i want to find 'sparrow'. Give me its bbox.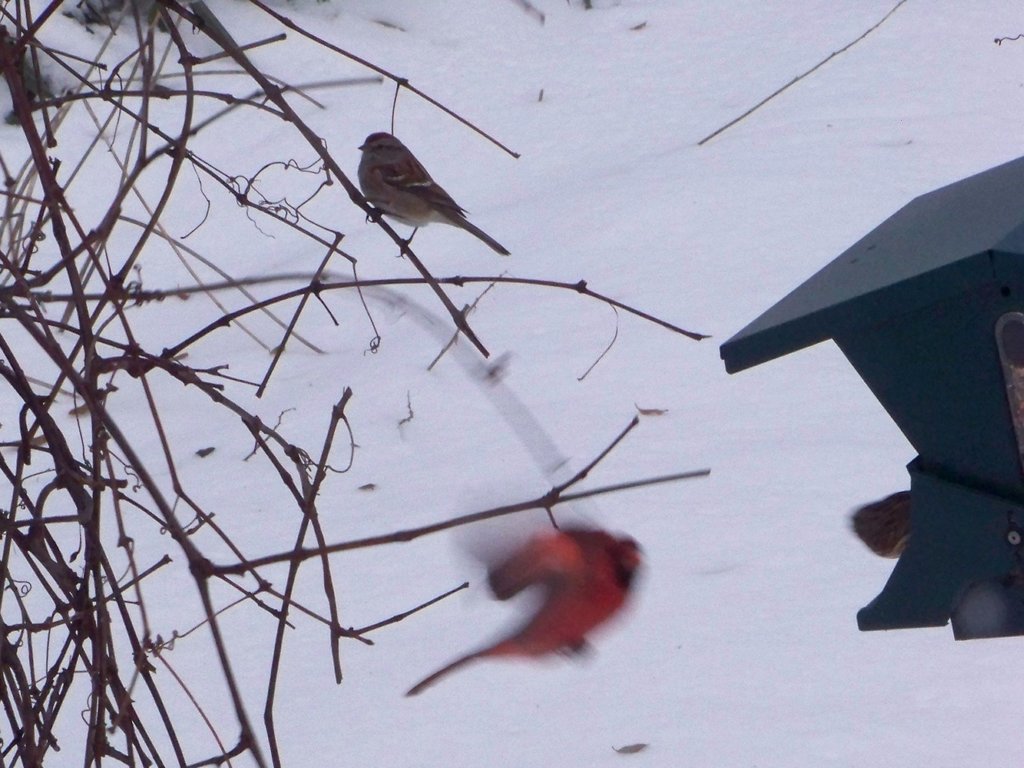
region(356, 127, 511, 254).
